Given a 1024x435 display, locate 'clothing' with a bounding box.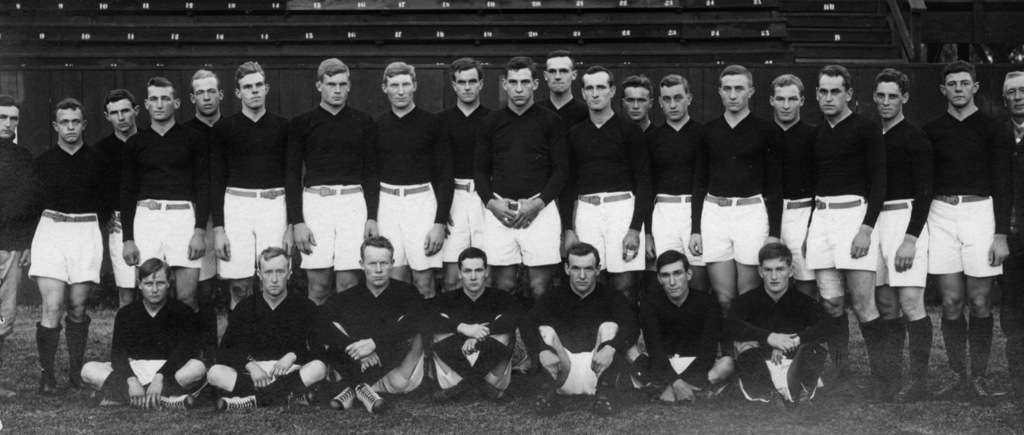
Located: (808,106,893,274).
